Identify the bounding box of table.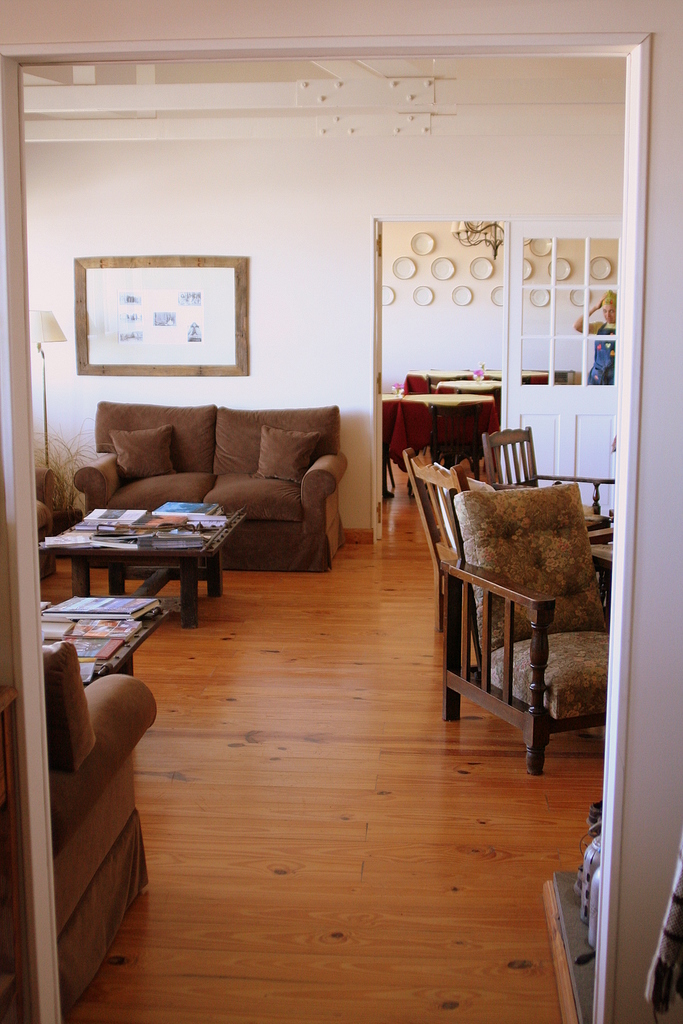
bbox=(36, 497, 246, 623).
